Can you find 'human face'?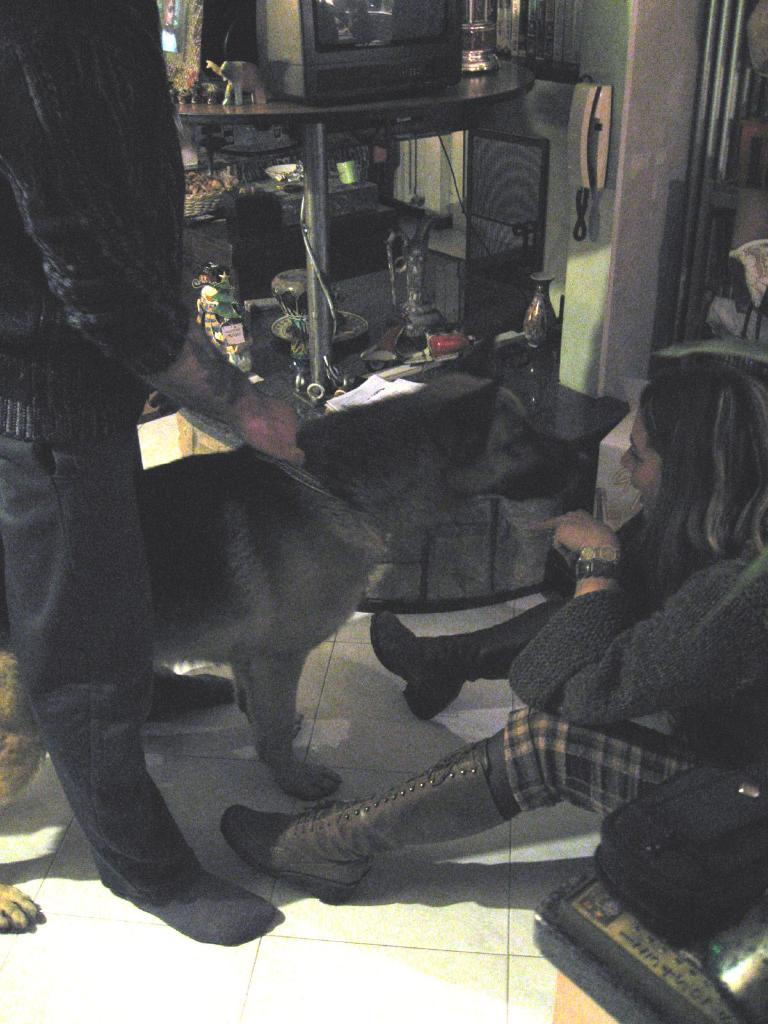
Yes, bounding box: (621,409,660,519).
